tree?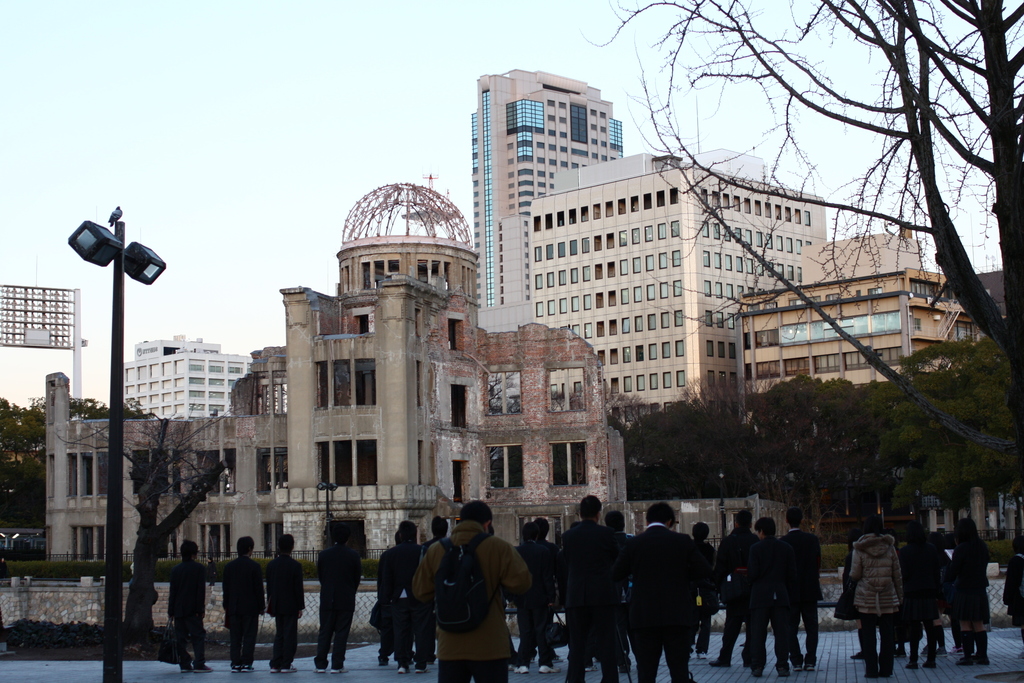
(751,368,904,546)
